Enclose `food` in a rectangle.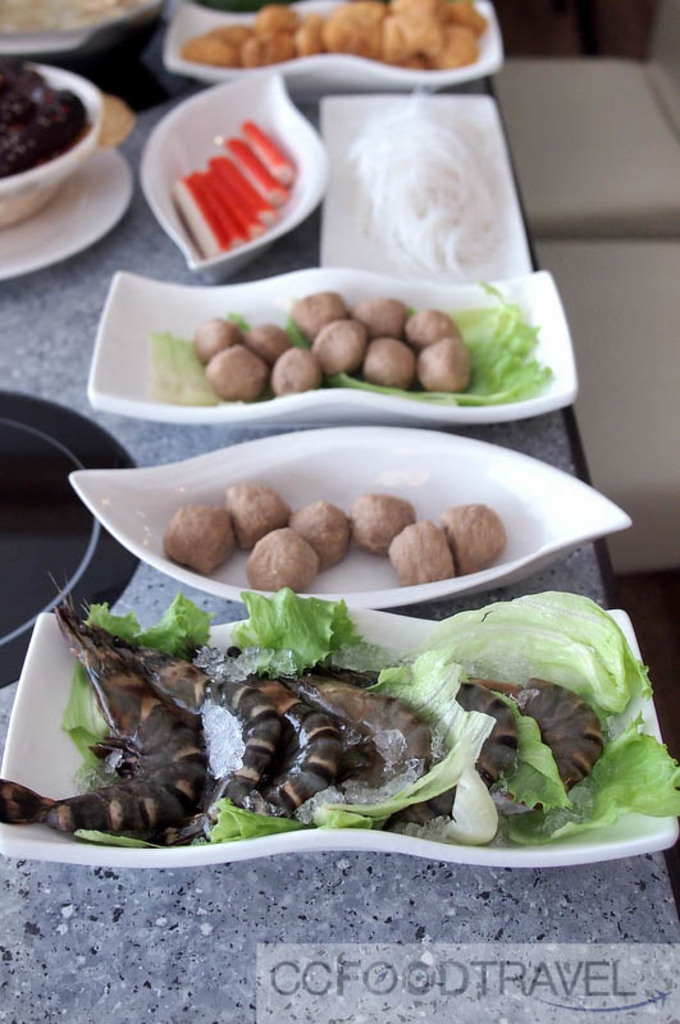
l=204, t=342, r=269, b=404.
